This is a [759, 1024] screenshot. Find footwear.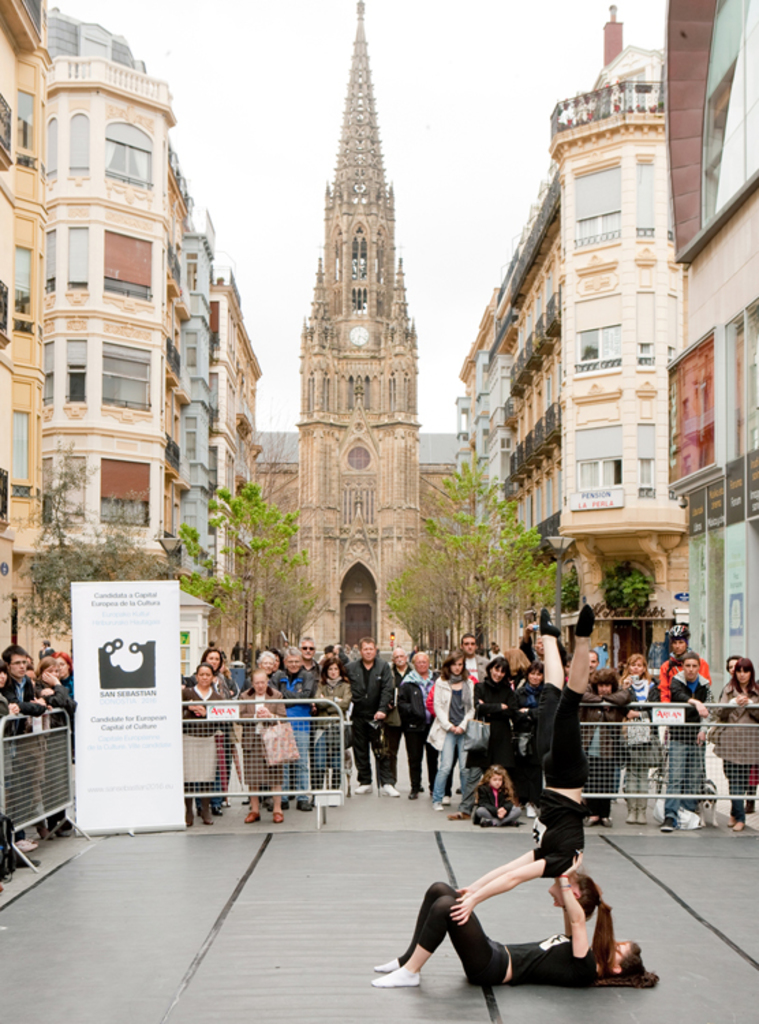
Bounding box: {"left": 658, "top": 816, "right": 678, "bottom": 834}.
